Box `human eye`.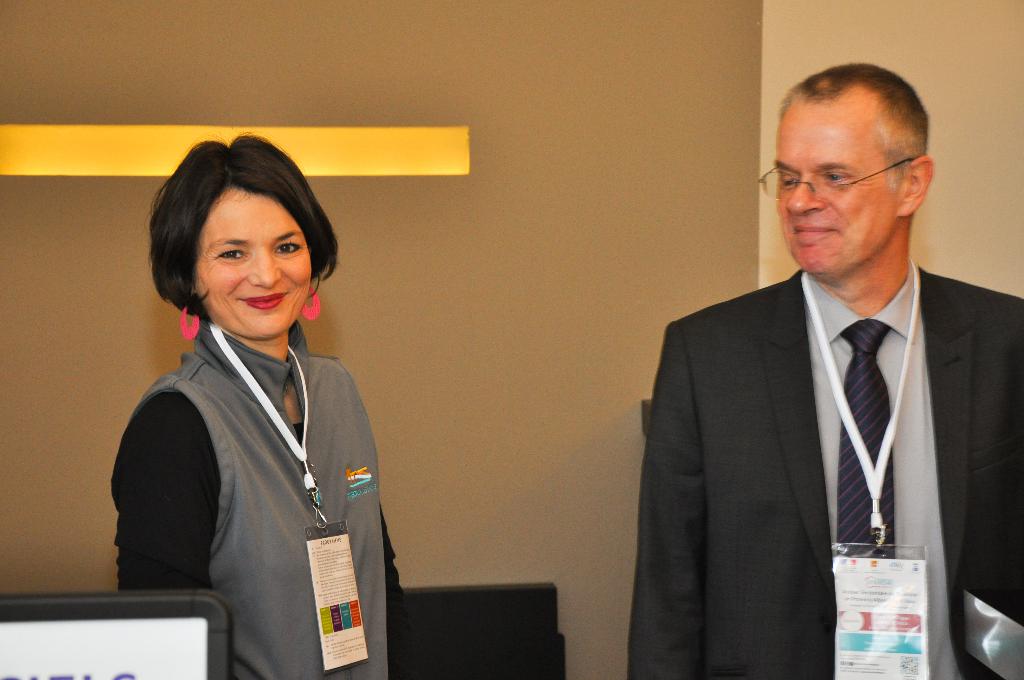
(821, 168, 850, 187).
